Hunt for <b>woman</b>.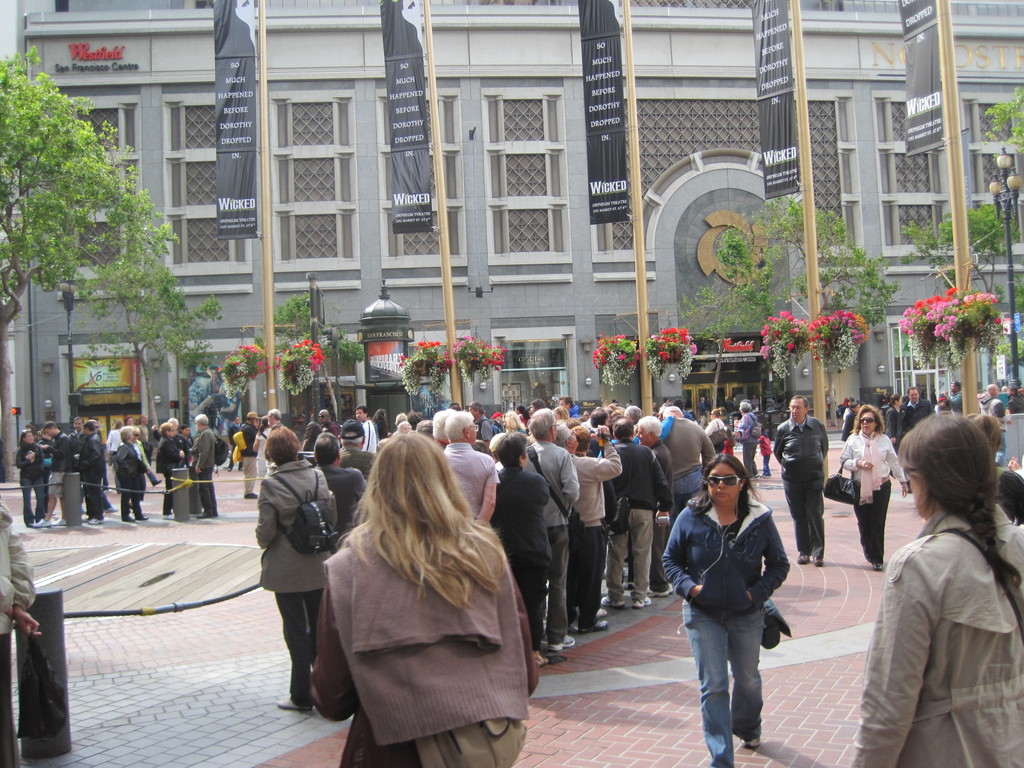
Hunted down at [965, 415, 1004, 493].
